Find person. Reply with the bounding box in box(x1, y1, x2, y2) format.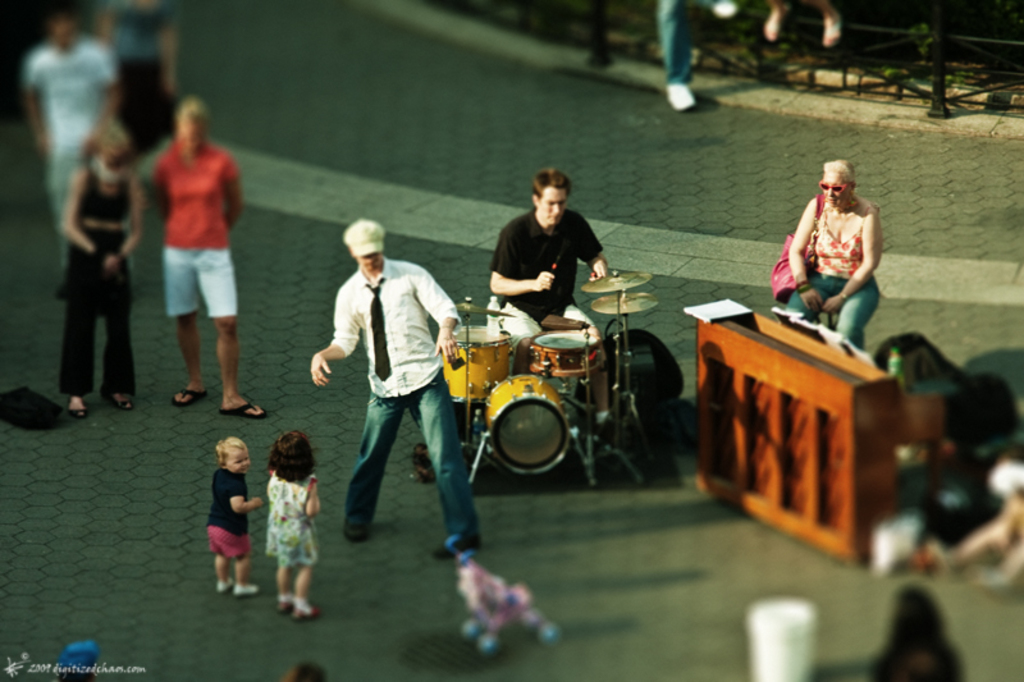
box(54, 123, 154, 413).
